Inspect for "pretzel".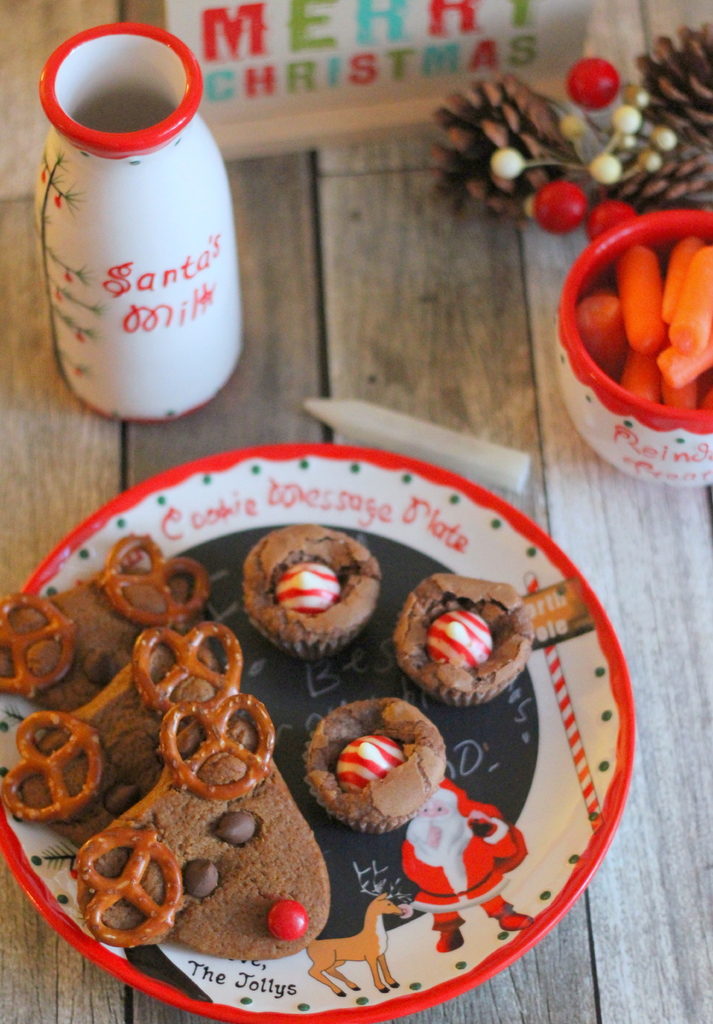
Inspection: {"x1": 74, "y1": 822, "x2": 182, "y2": 952}.
